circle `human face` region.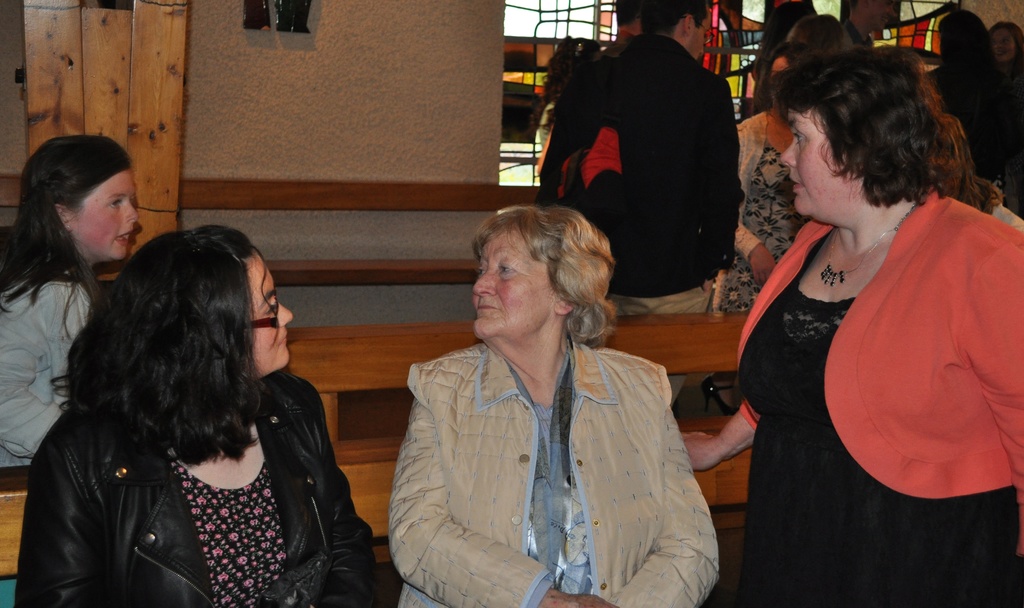
Region: rect(772, 92, 860, 224).
